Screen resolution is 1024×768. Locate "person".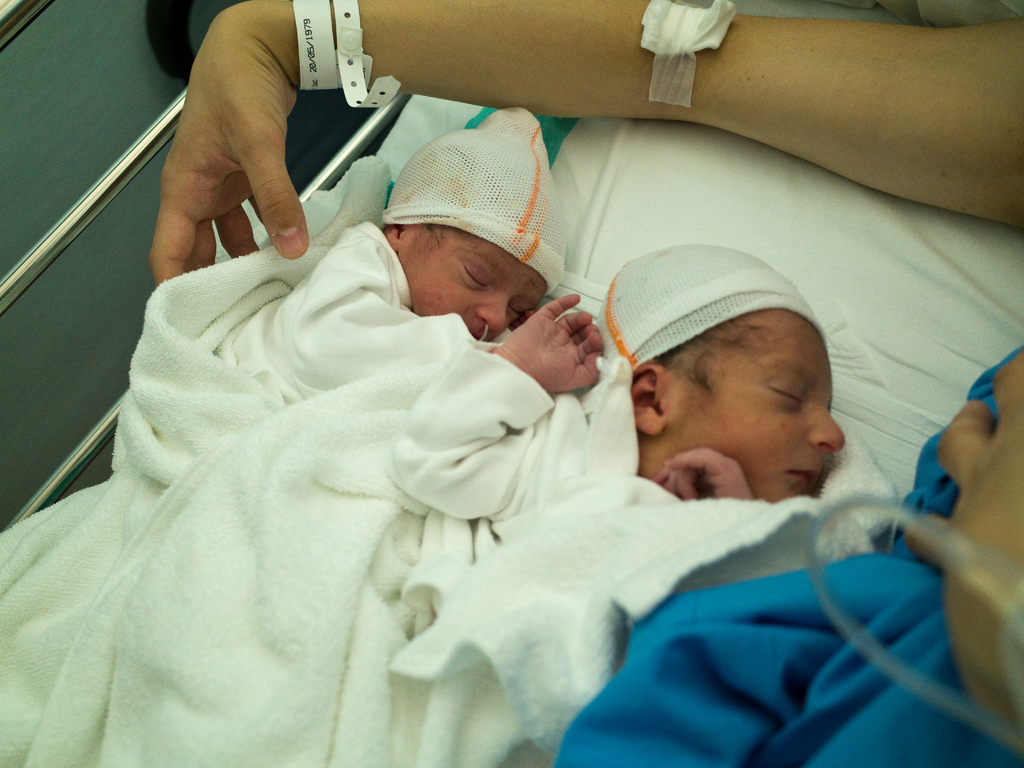
detection(0, 135, 615, 765).
